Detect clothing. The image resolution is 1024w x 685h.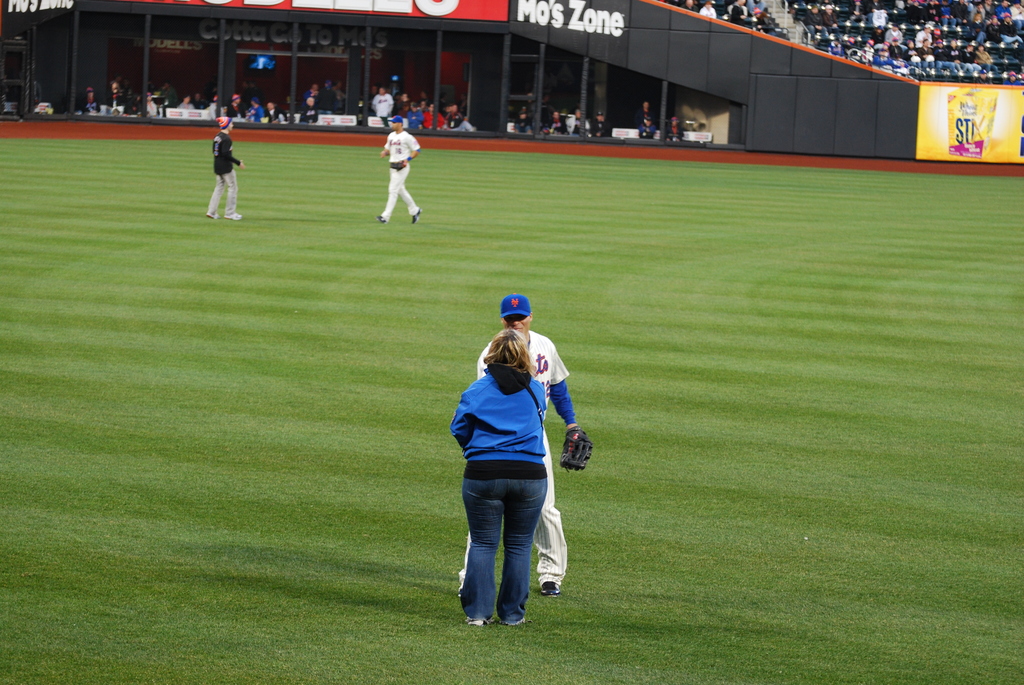
bbox(450, 360, 551, 618).
